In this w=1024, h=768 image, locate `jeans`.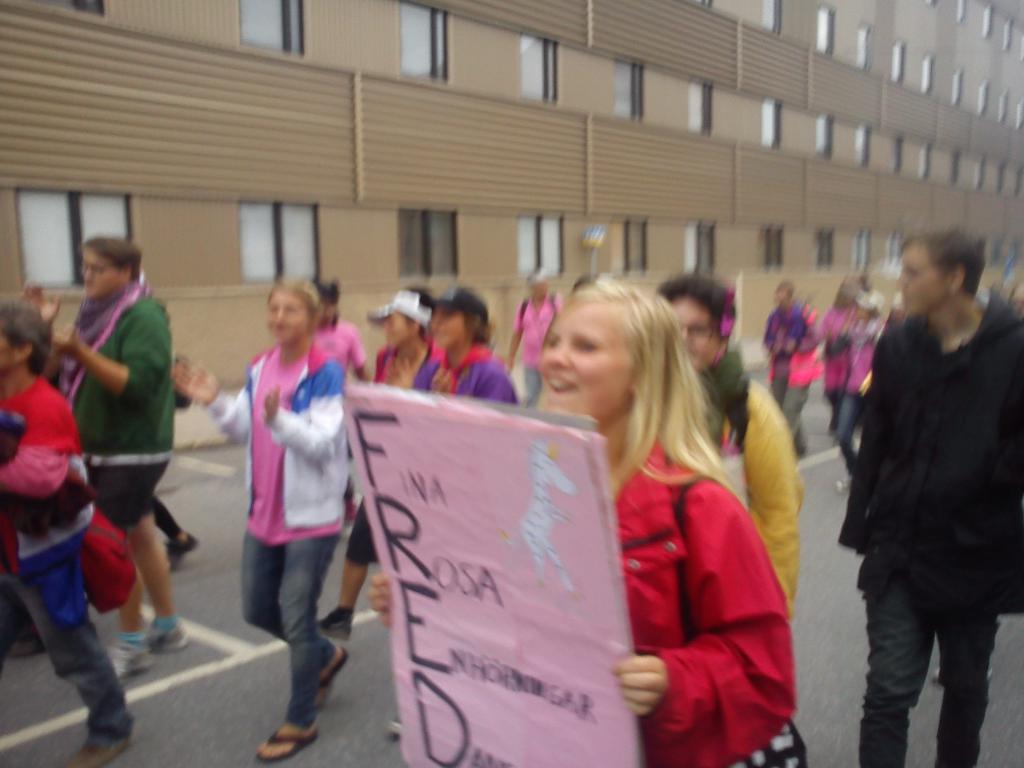
Bounding box: BBox(0, 574, 134, 748).
